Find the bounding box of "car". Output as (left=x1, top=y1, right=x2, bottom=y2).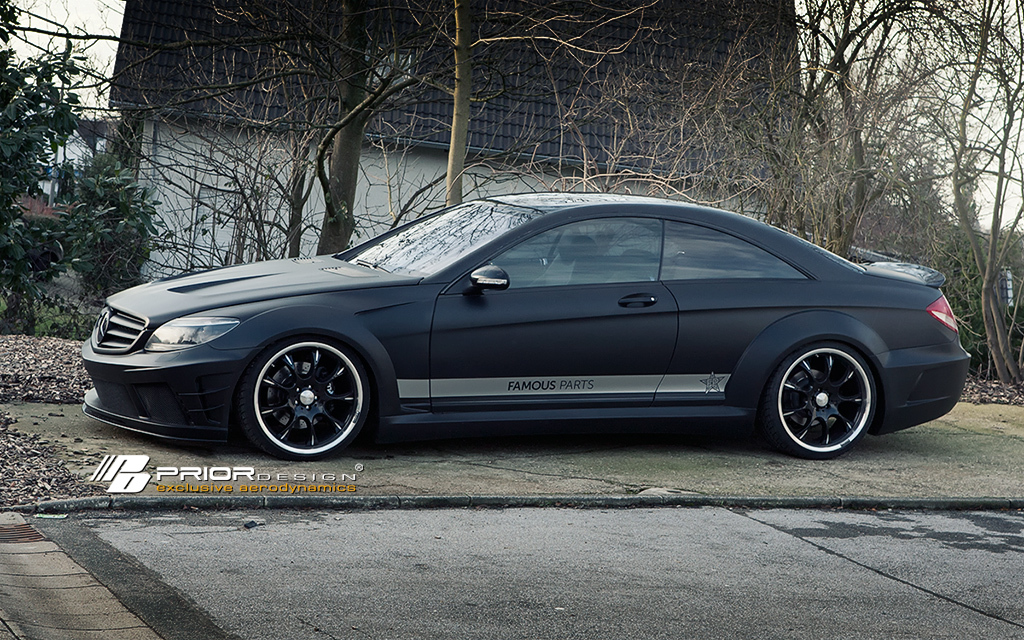
(left=81, top=190, right=983, bottom=457).
